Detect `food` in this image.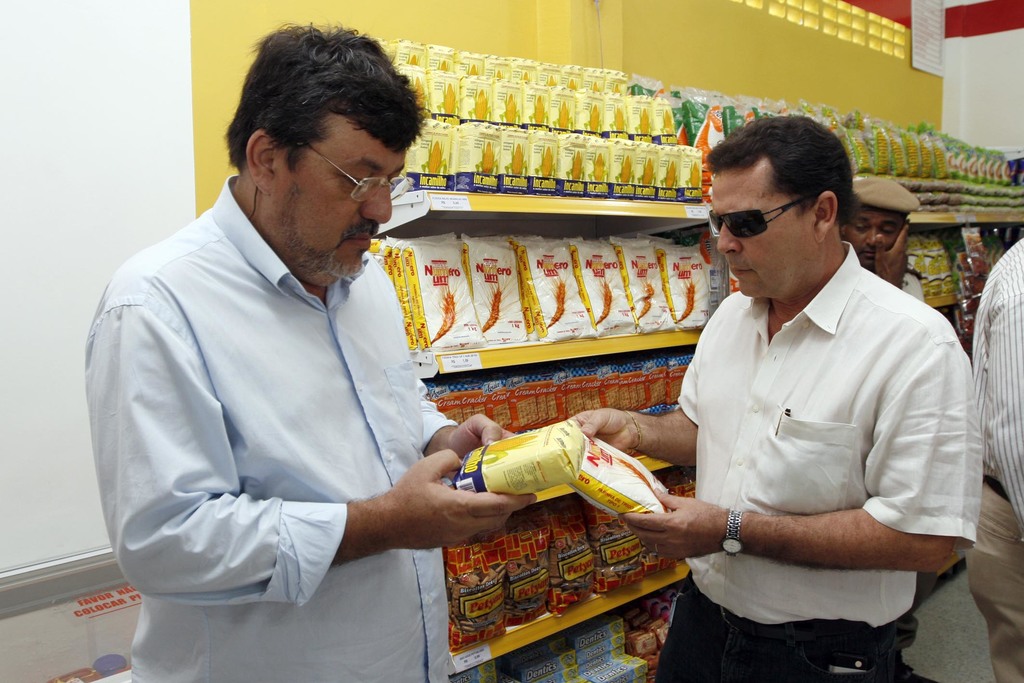
Detection: 595,81,600,93.
